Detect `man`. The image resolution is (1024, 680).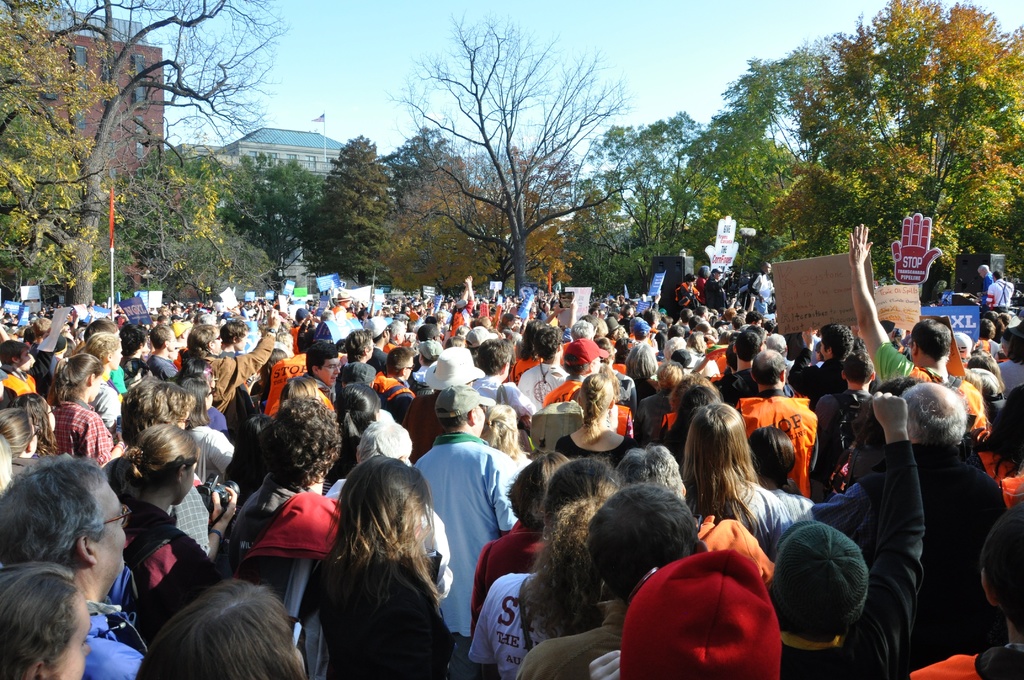
[left=0, top=341, right=38, bottom=398].
